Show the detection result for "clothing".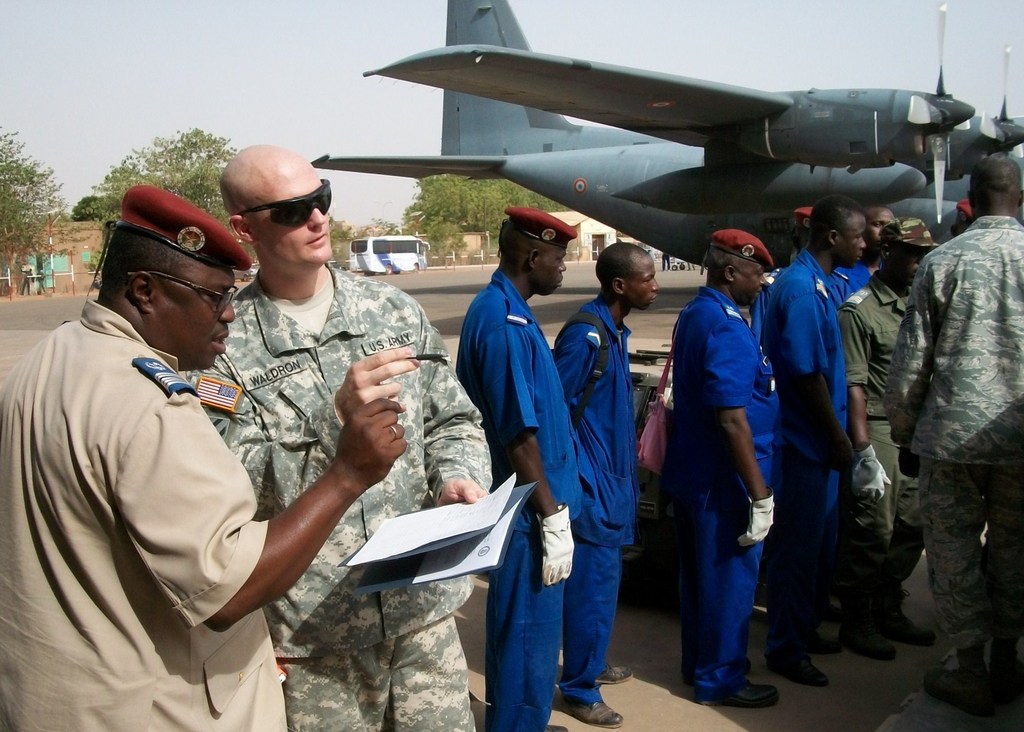
[x1=549, y1=294, x2=641, y2=711].
